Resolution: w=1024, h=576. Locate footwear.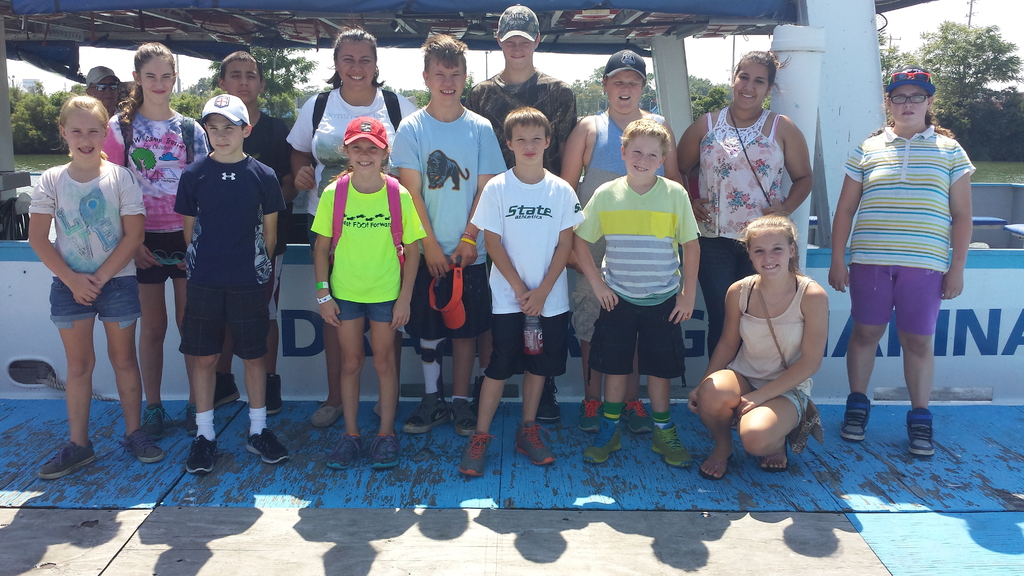
x1=536 y1=372 x2=561 y2=421.
